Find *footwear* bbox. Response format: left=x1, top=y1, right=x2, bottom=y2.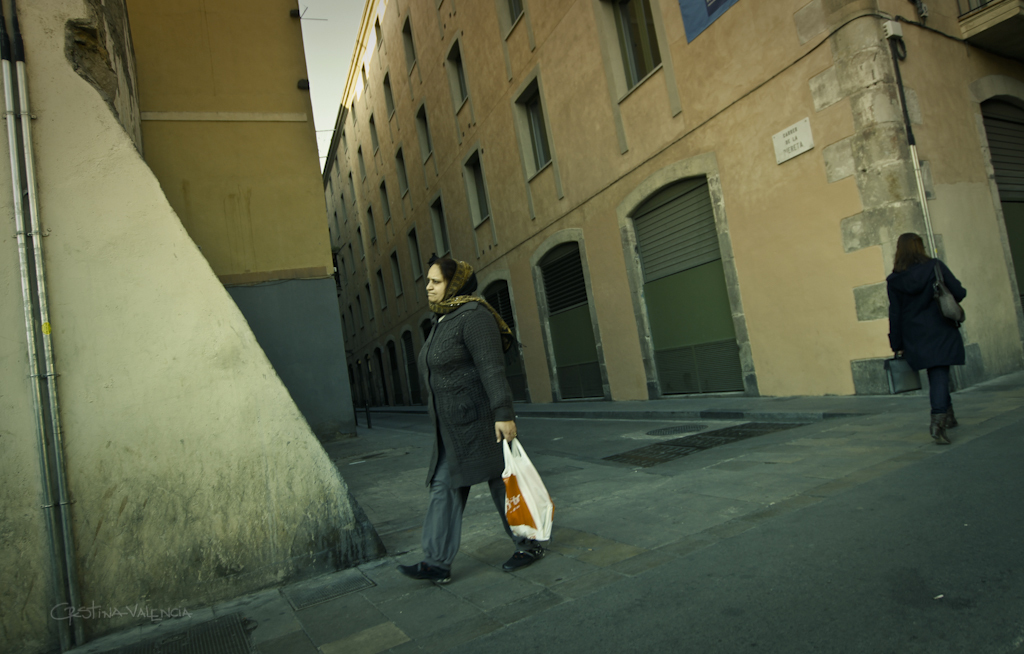
left=504, top=550, right=544, bottom=571.
